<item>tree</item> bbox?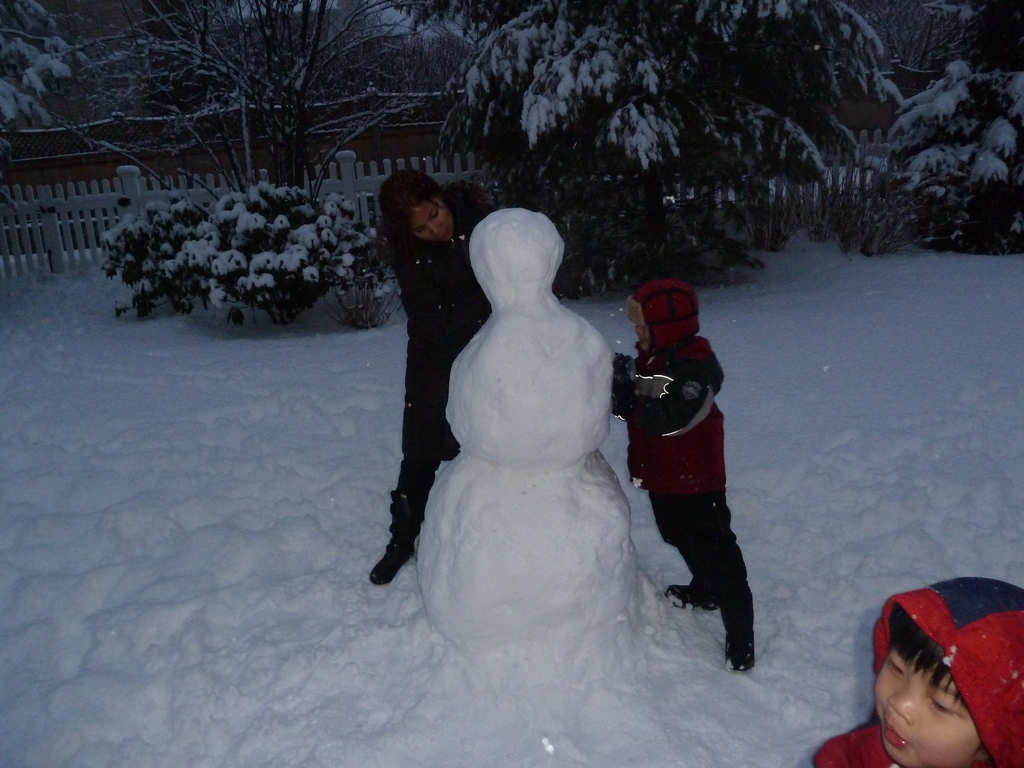
bbox=(395, 0, 893, 255)
